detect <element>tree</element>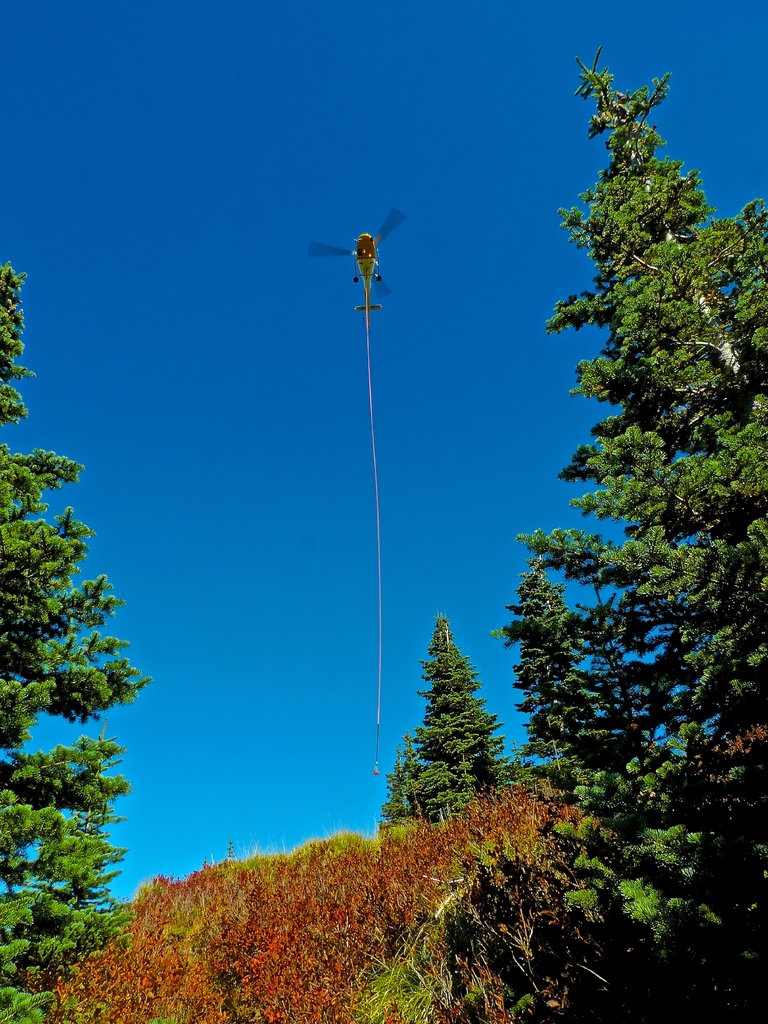
(392, 596, 507, 855)
